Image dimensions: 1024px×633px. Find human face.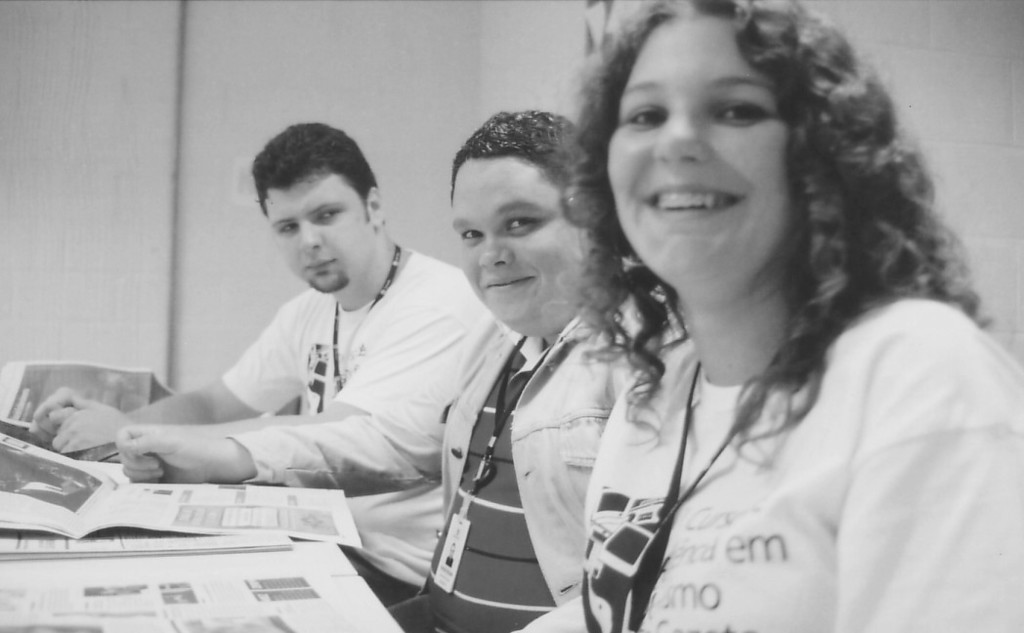
locate(264, 174, 372, 291).
